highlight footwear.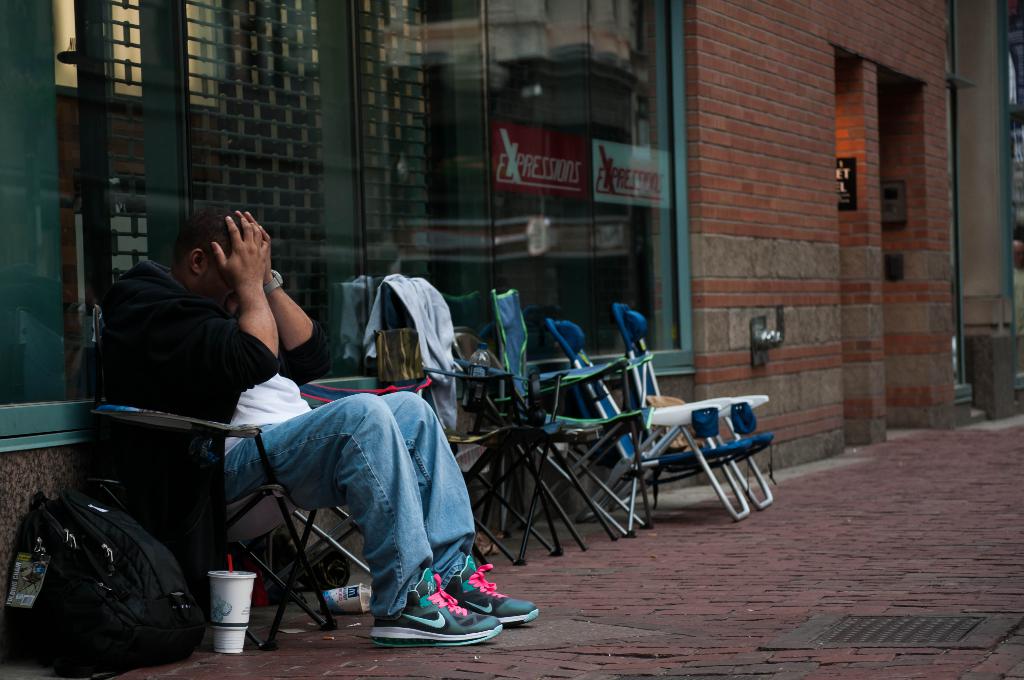
Highlighted region: detection(374, 588, 505, 647).
